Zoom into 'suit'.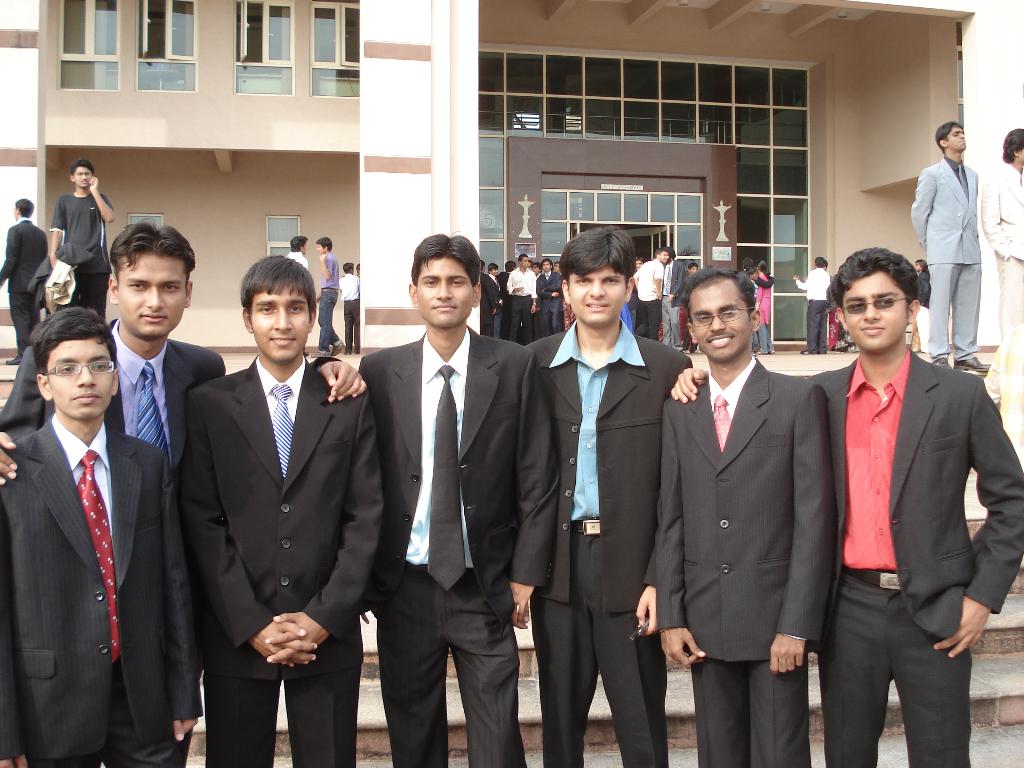
Zoom target: x1=0, y1=310, x2=342, y2=767.
